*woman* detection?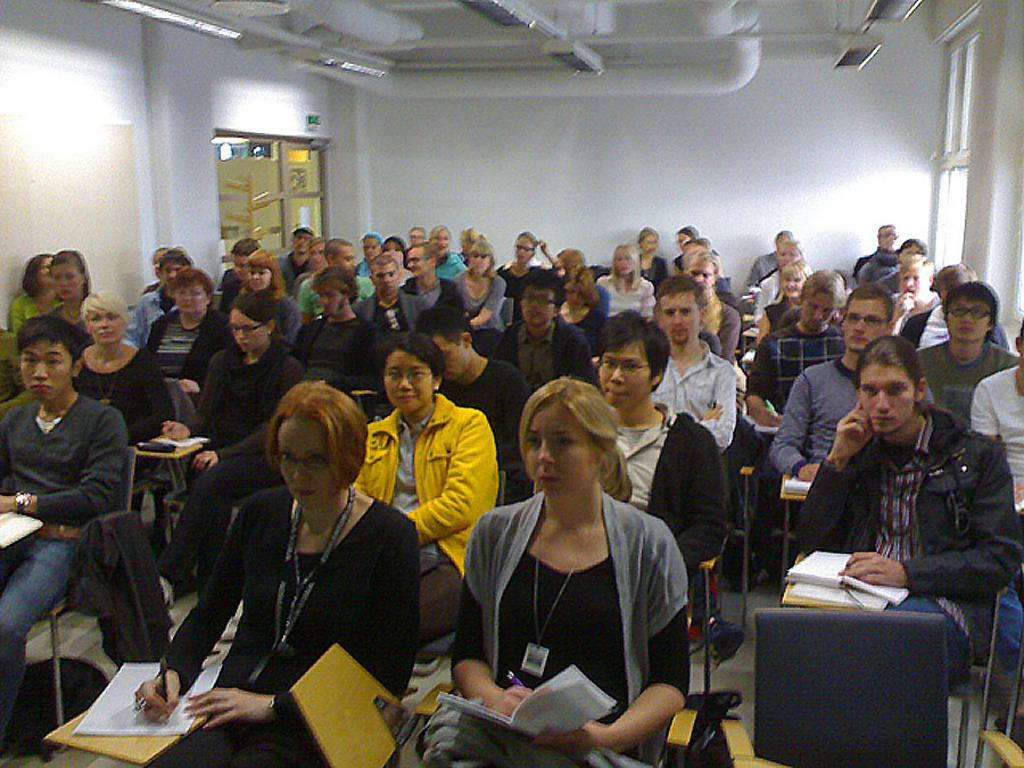
<box>424,224,466,287</box>
